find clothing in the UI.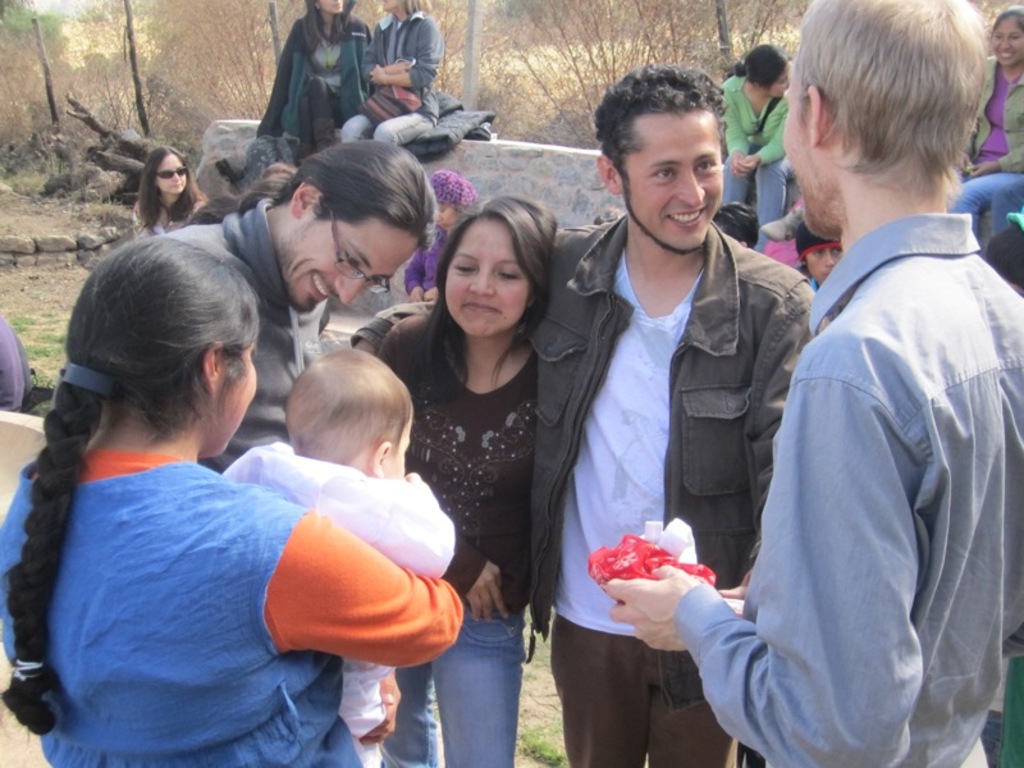
UI element at box(707, 113, 1010, 767).
